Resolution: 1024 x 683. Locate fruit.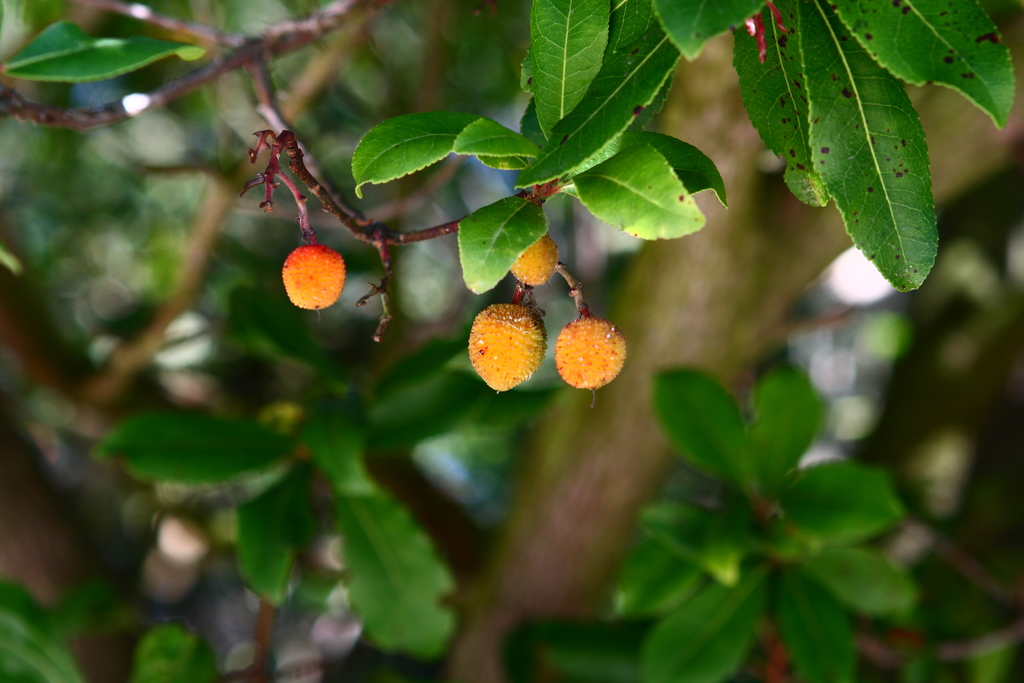
locate(461, 302, 547, 397).
